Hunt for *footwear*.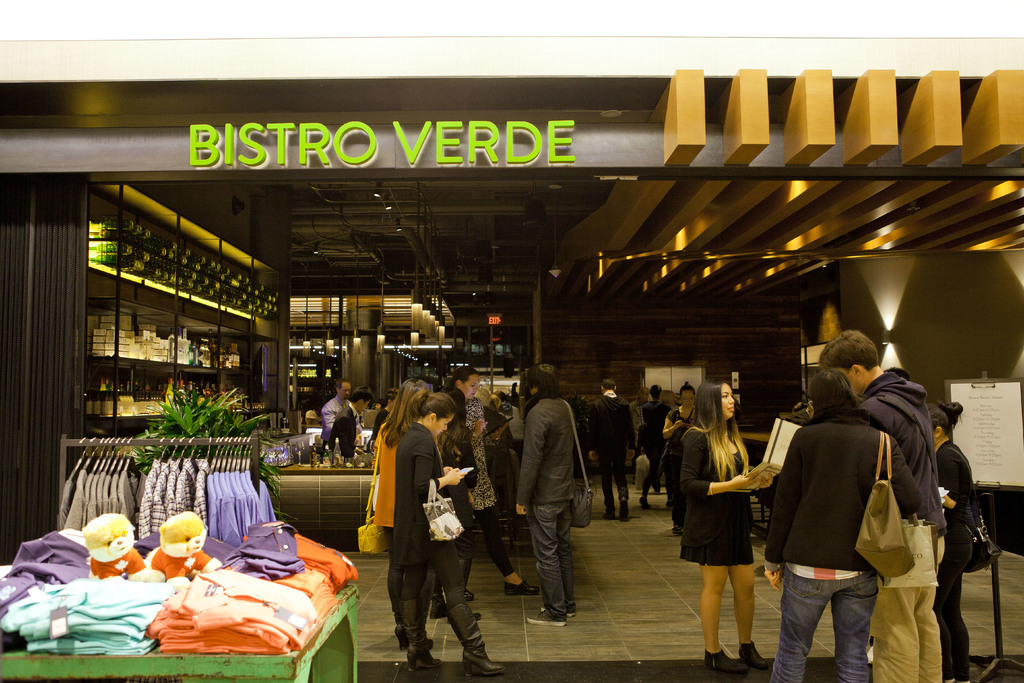
Hunted down at region(703, 652, 745, 675).
